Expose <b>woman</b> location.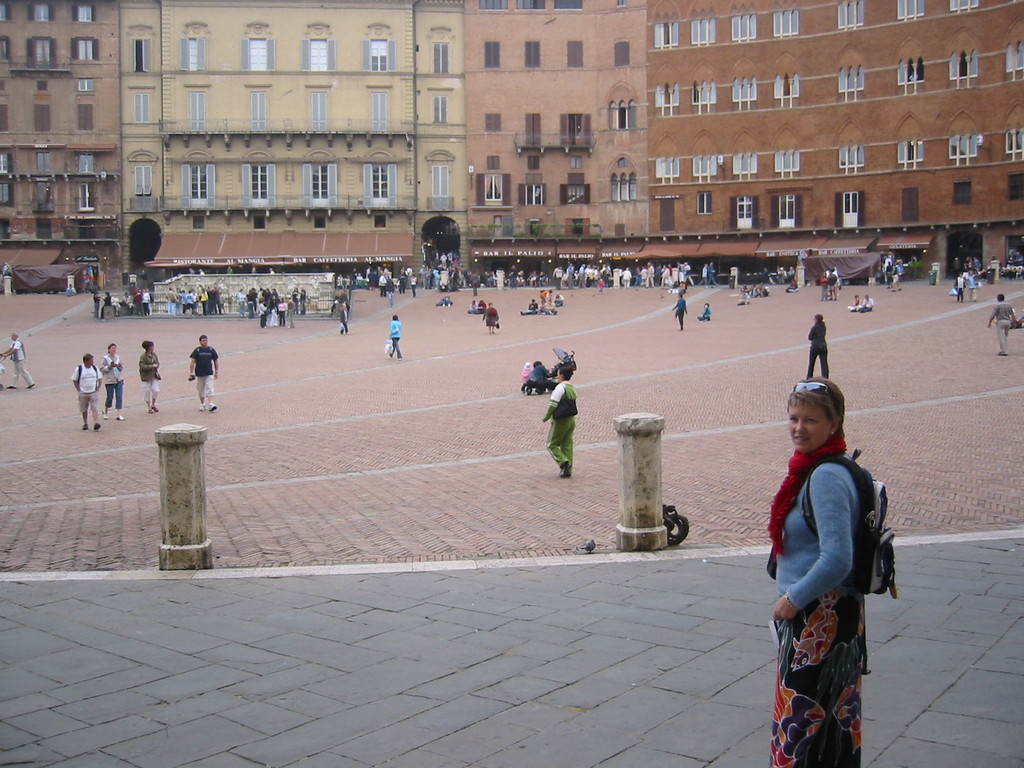
Exposed at bbox=[541, 365, 578, 480].
